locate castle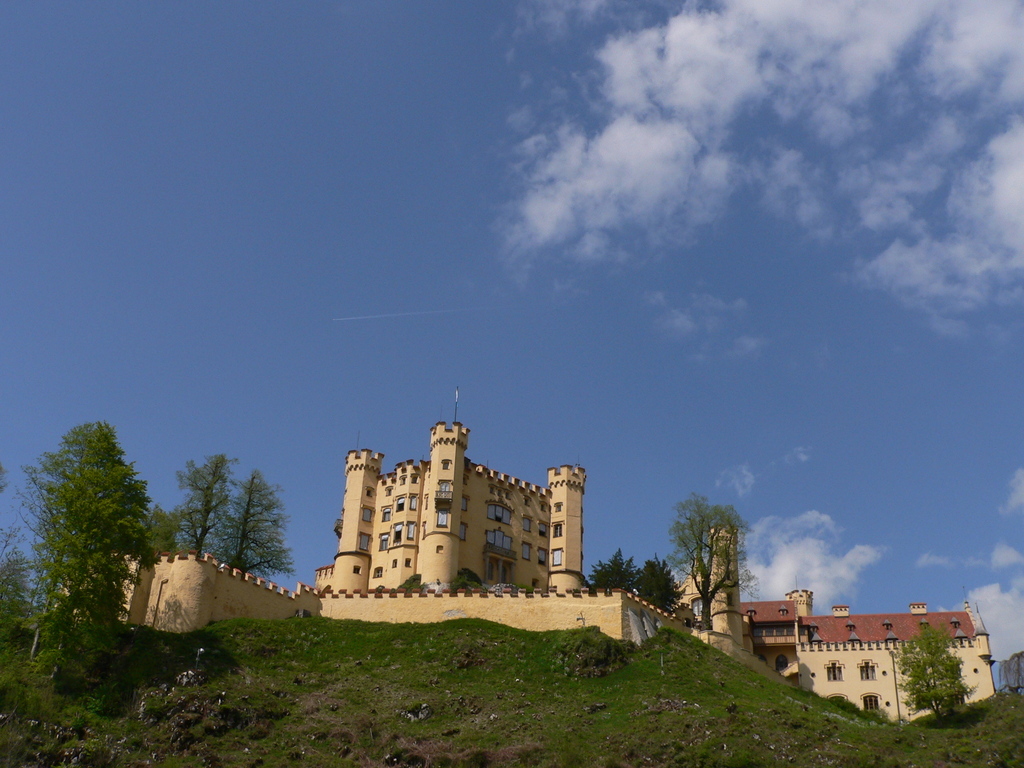
[left=258, top=385, right=531, bottom=649]
